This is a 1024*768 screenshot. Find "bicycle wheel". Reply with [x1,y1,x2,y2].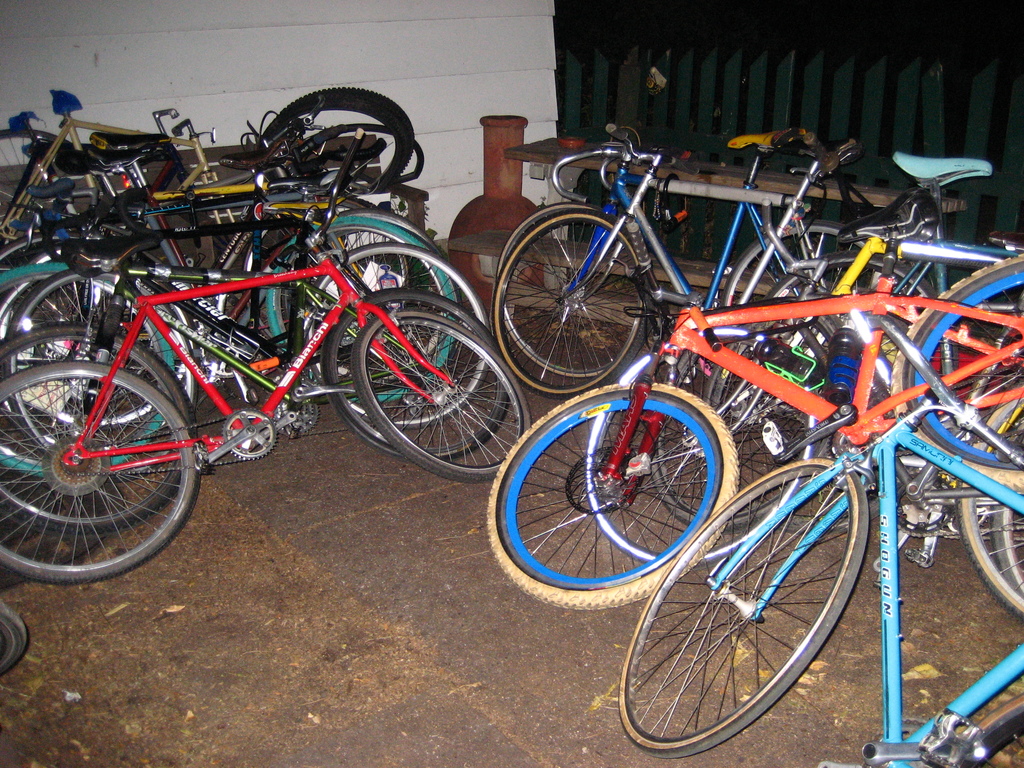
[0,600,29,678].
